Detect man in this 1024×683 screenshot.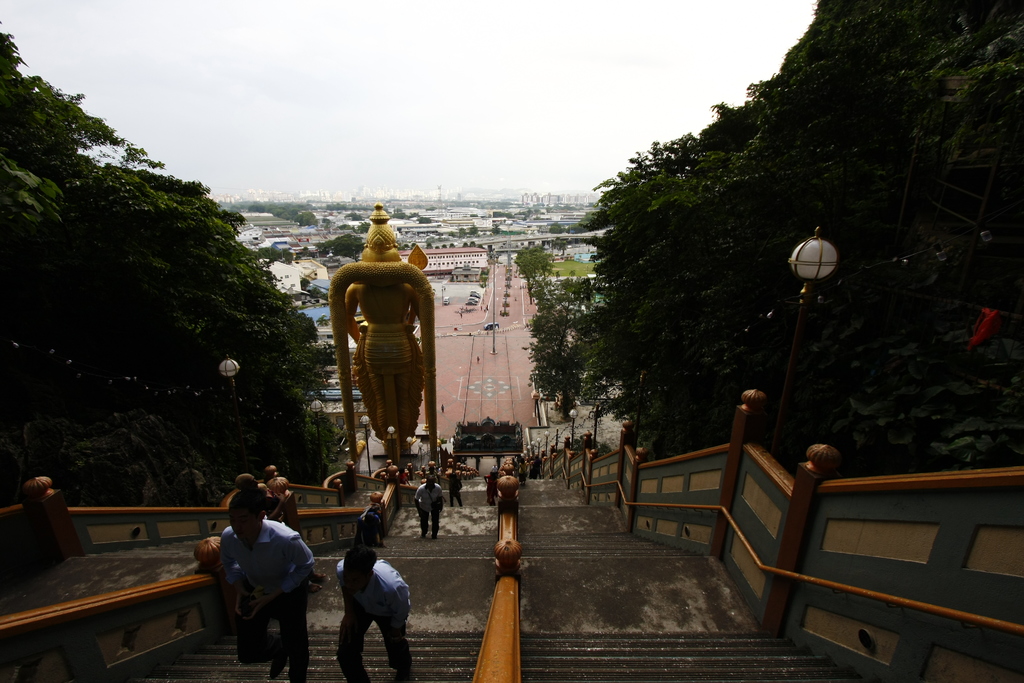
Detection: rect(207, 482, 305, 672).
